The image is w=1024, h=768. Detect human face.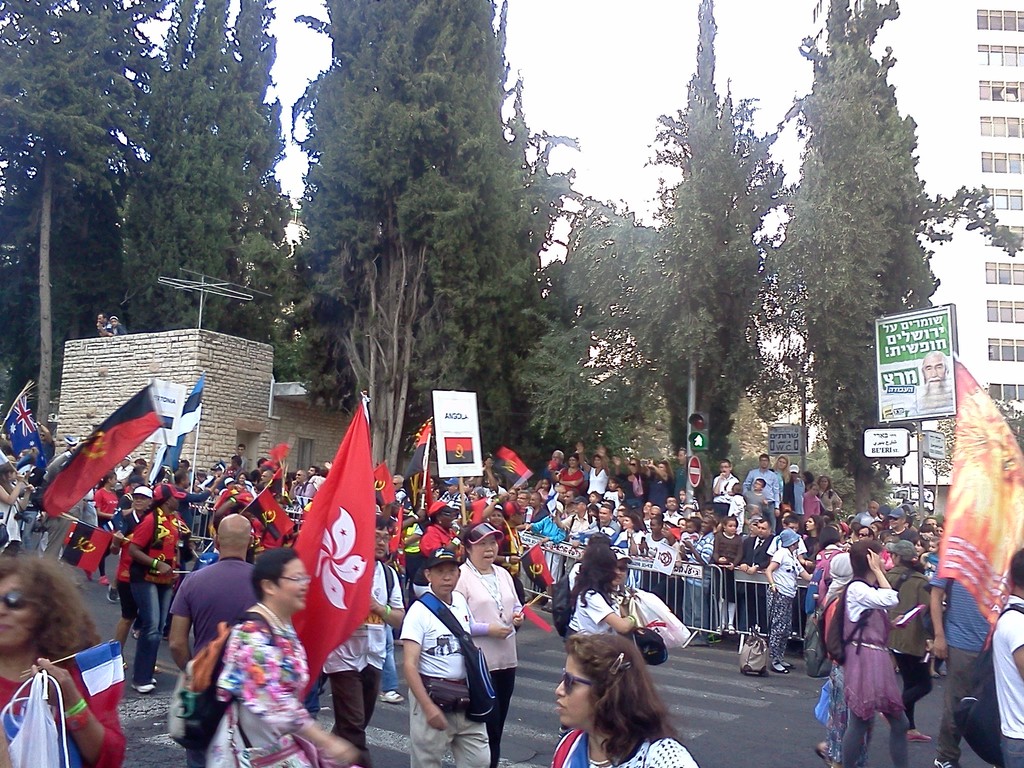
Detection: {"left": 490, "top": 509, "right": 504, "bottom": 528}.
